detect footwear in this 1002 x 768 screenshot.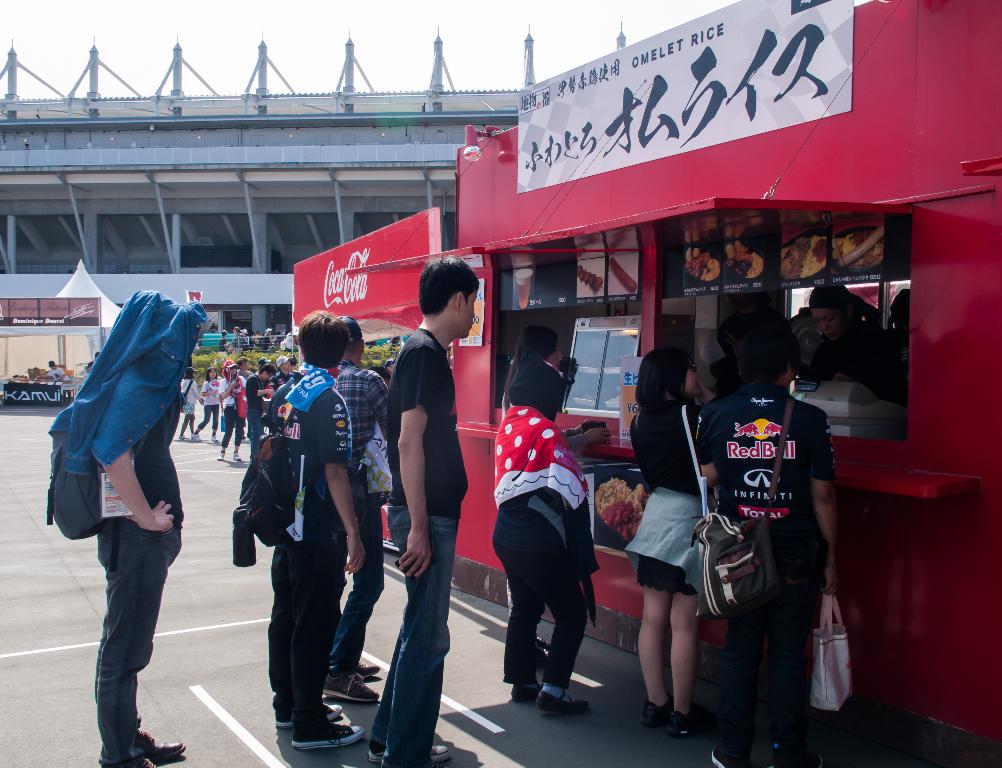
Detection: pyautogui.locateOnScreen(503, 677, 547, 701).
